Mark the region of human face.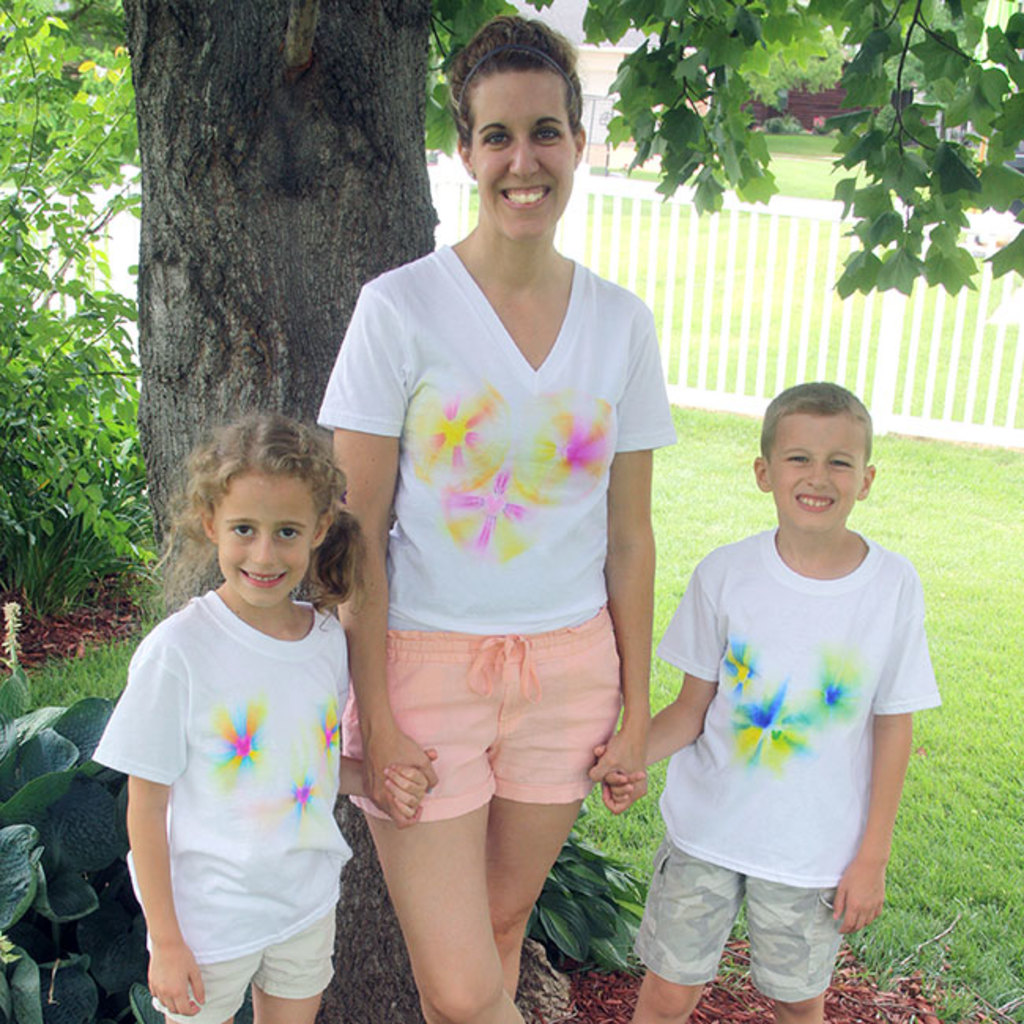
Region: [217,477,314,607].
